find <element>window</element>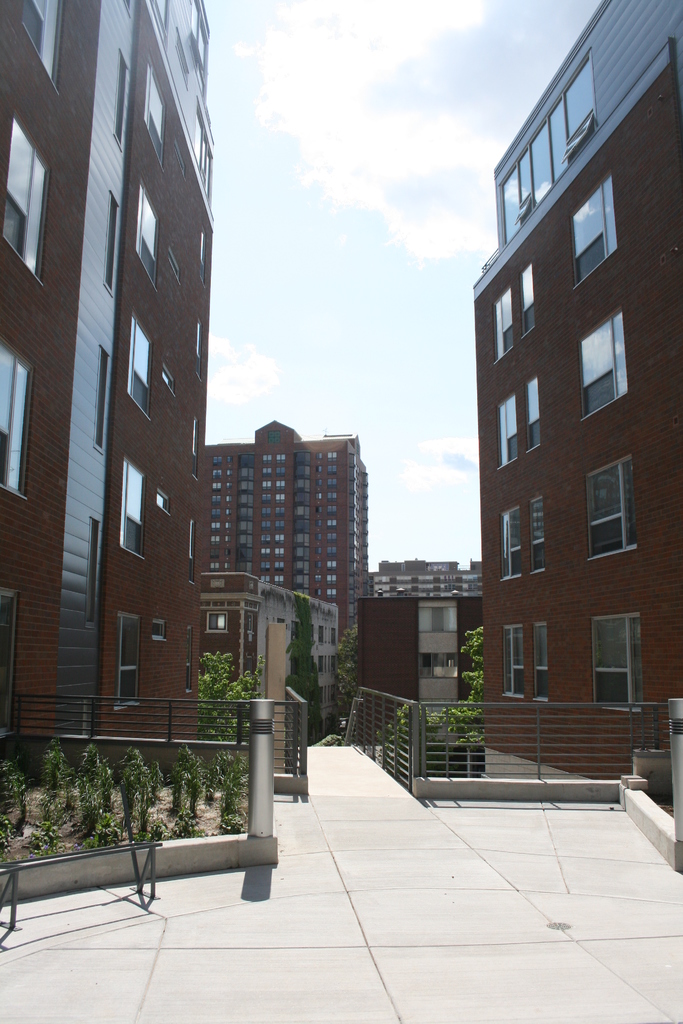
x1=313 y1=515 x2=320 y2=527
